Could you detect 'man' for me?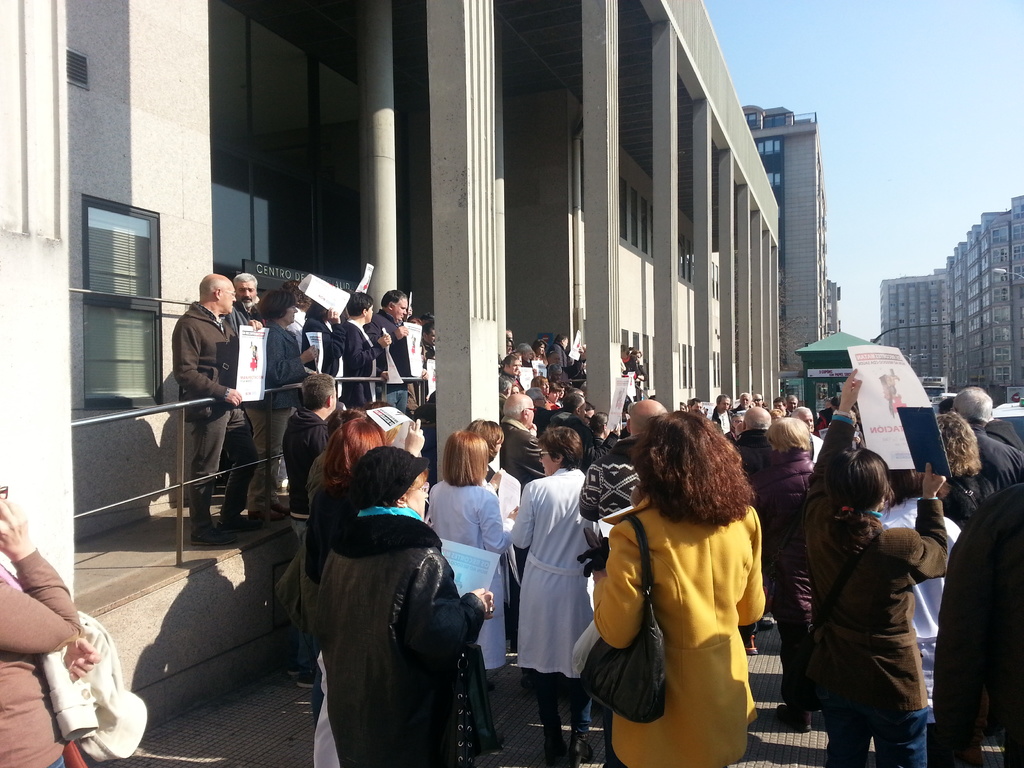
Detection result: box(514, 341, 536, 365).
